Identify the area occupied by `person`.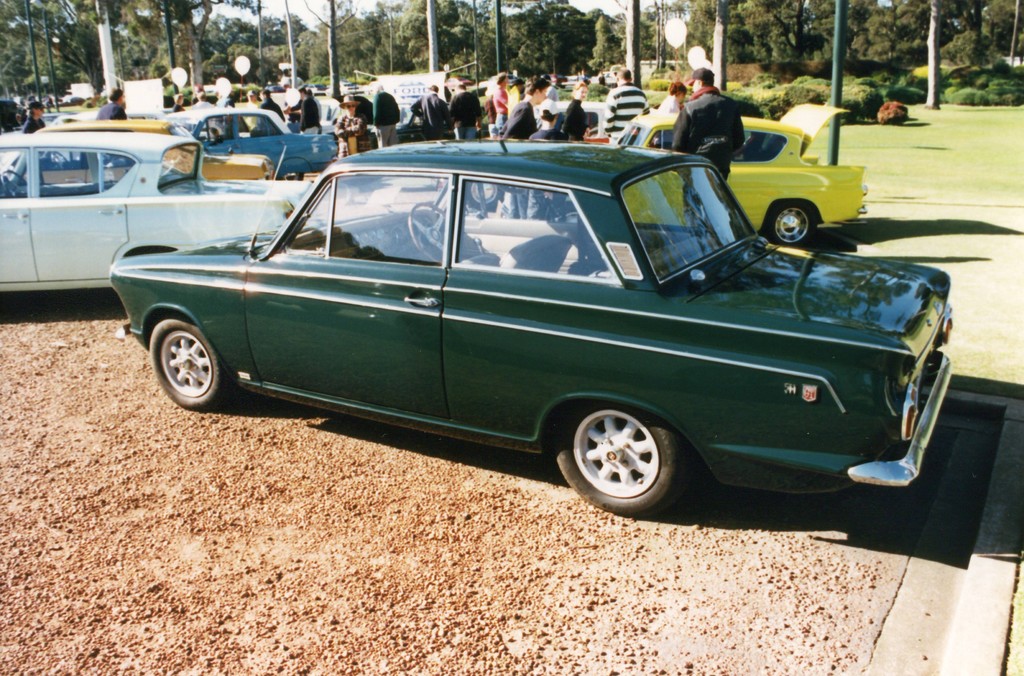
Area: {"x1": 256, "y1": 90, "x2": 285, "y2": 127}.
